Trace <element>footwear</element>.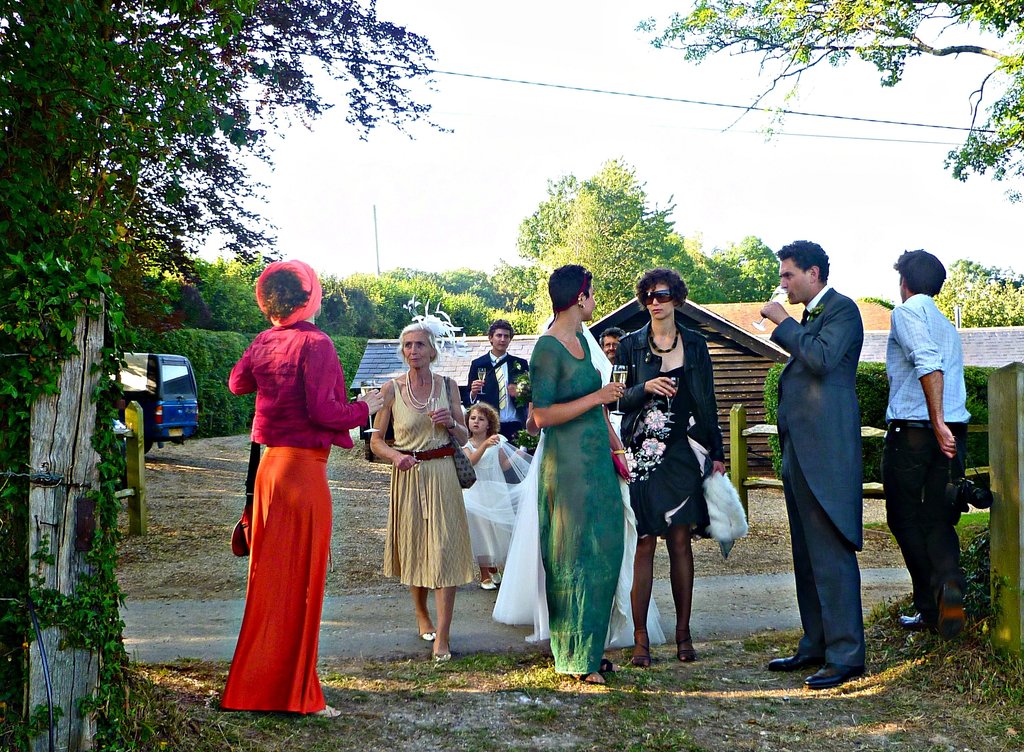
Traced to 769/654/825/670.
